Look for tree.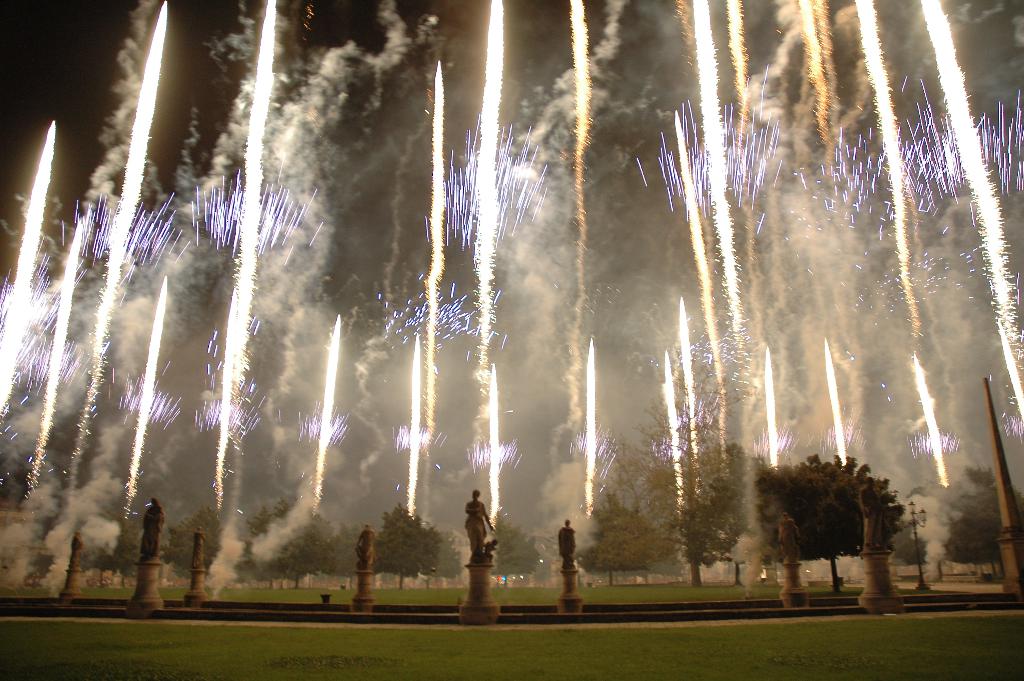
Found: (x1=269, y1=505, x2=327, y2=593).
